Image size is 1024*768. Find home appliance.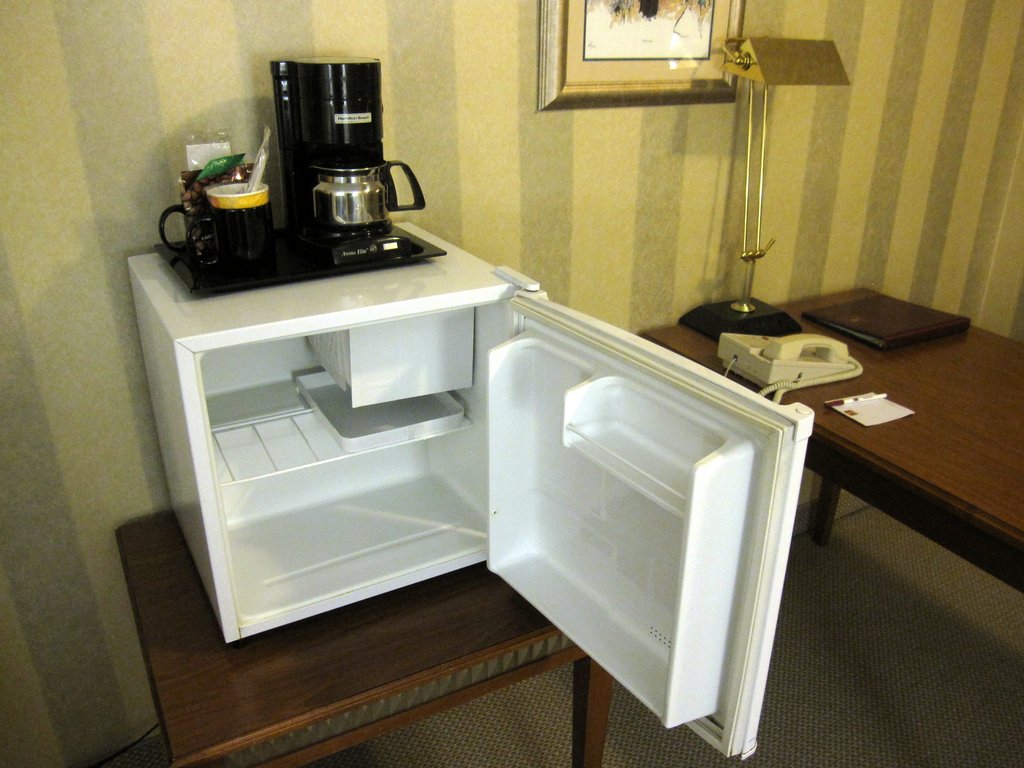
[269, 55, 426, 266].
